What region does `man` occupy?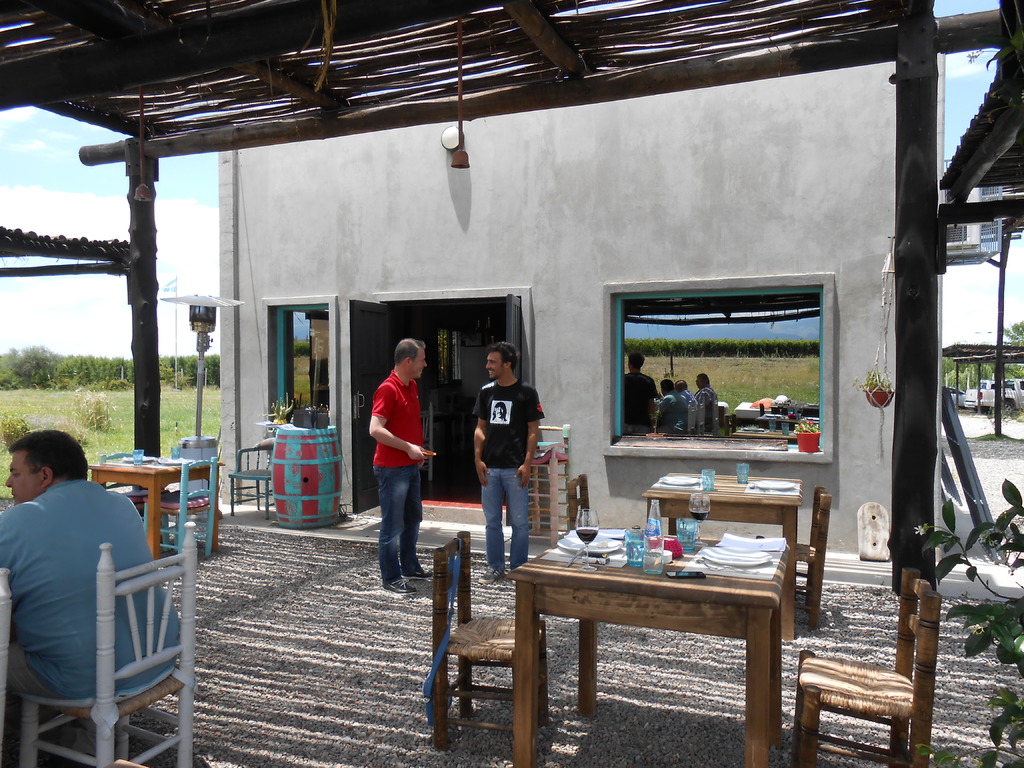
<bbox>0, 436, 151, 737</bbox>.
